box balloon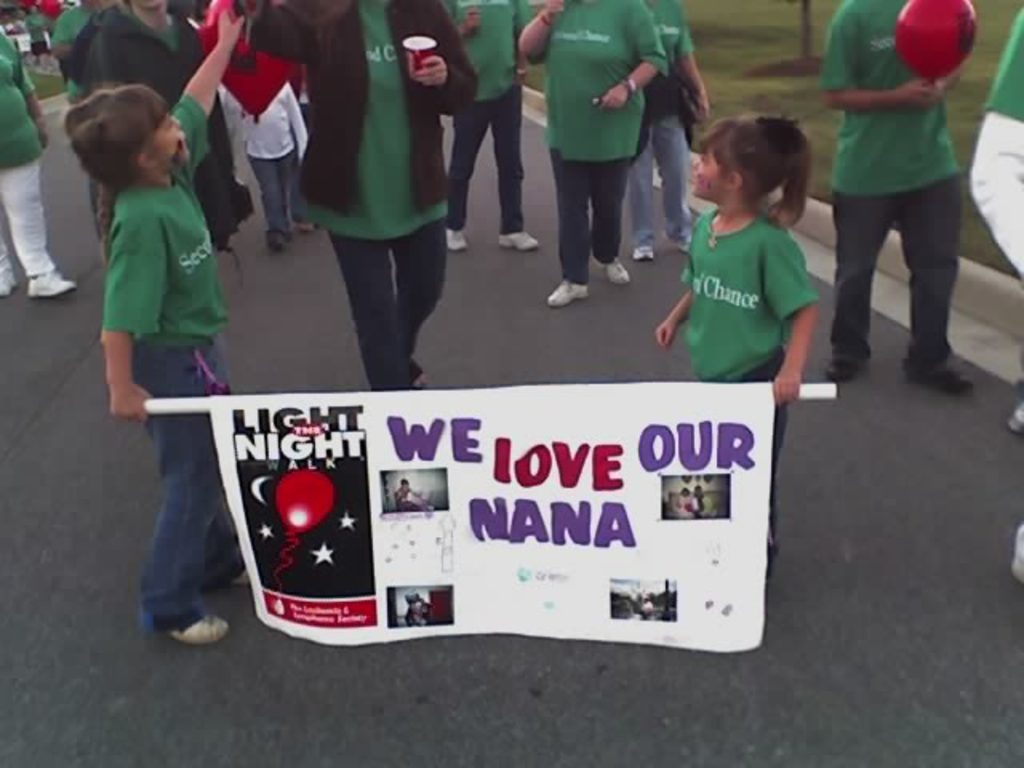
{"left": 208, "top": 0, "right": 296, "bottom": 123}
